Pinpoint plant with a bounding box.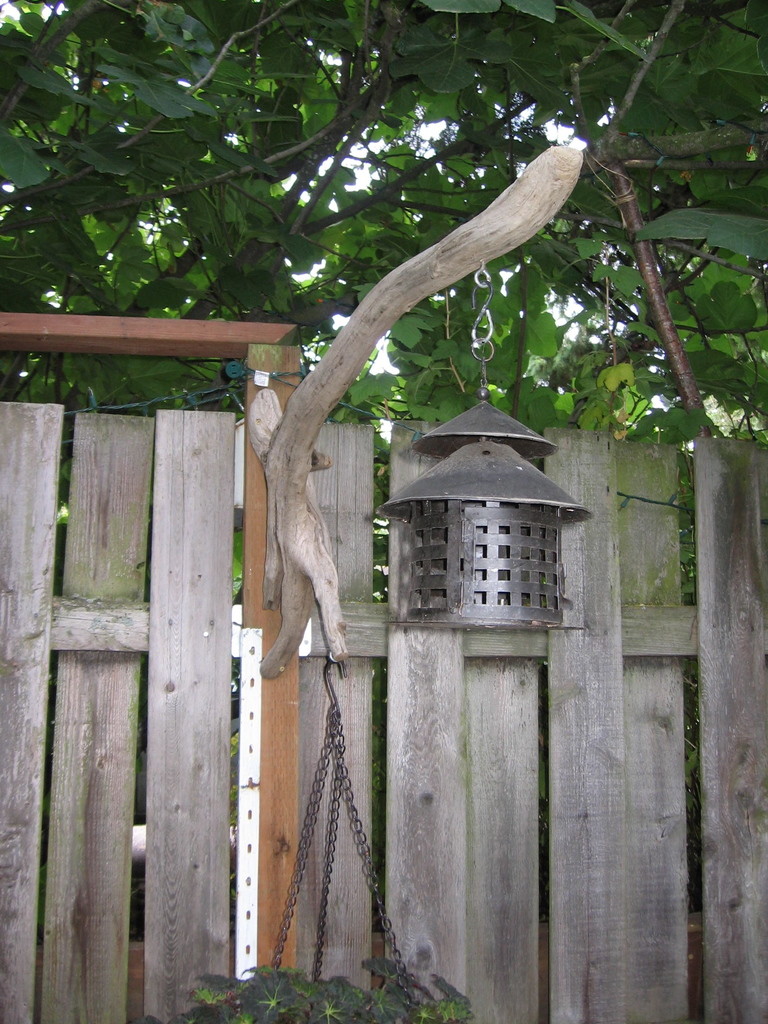
[168, 938, 481, 1023].
